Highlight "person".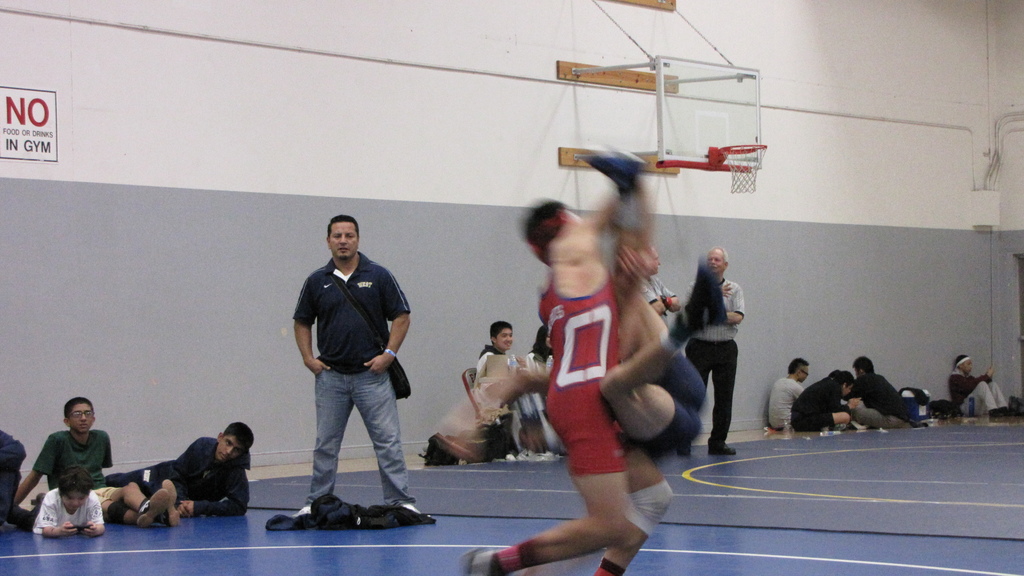
Highlighted region: <region>760, 353, 818, 429</region>.
